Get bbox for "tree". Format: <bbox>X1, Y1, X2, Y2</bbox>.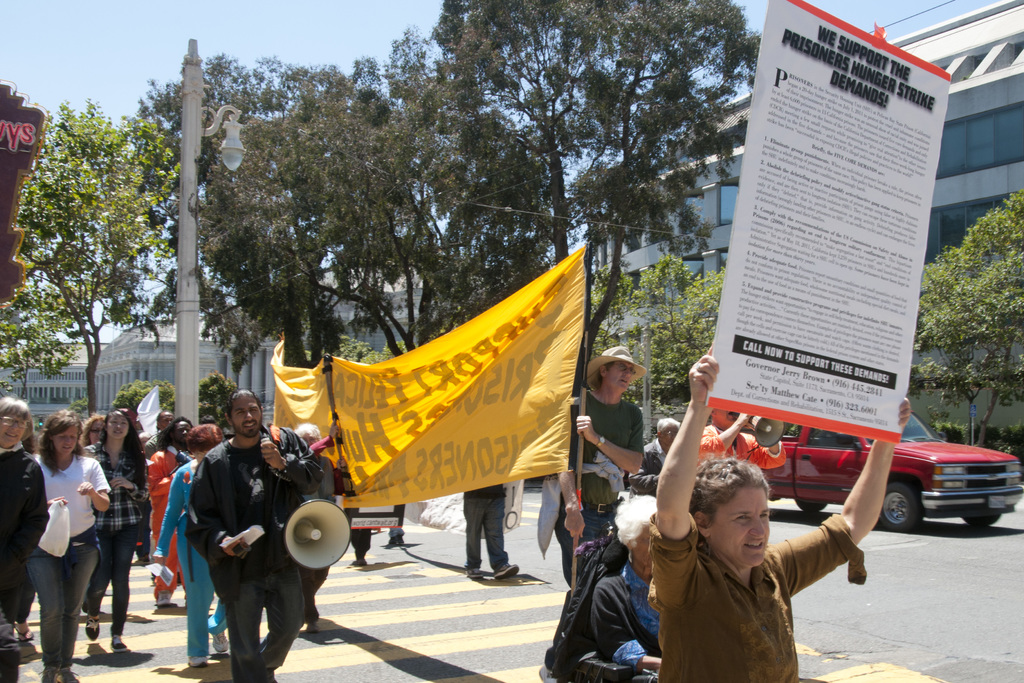
<bbox>191, 371, 239, 440</bbox>.
